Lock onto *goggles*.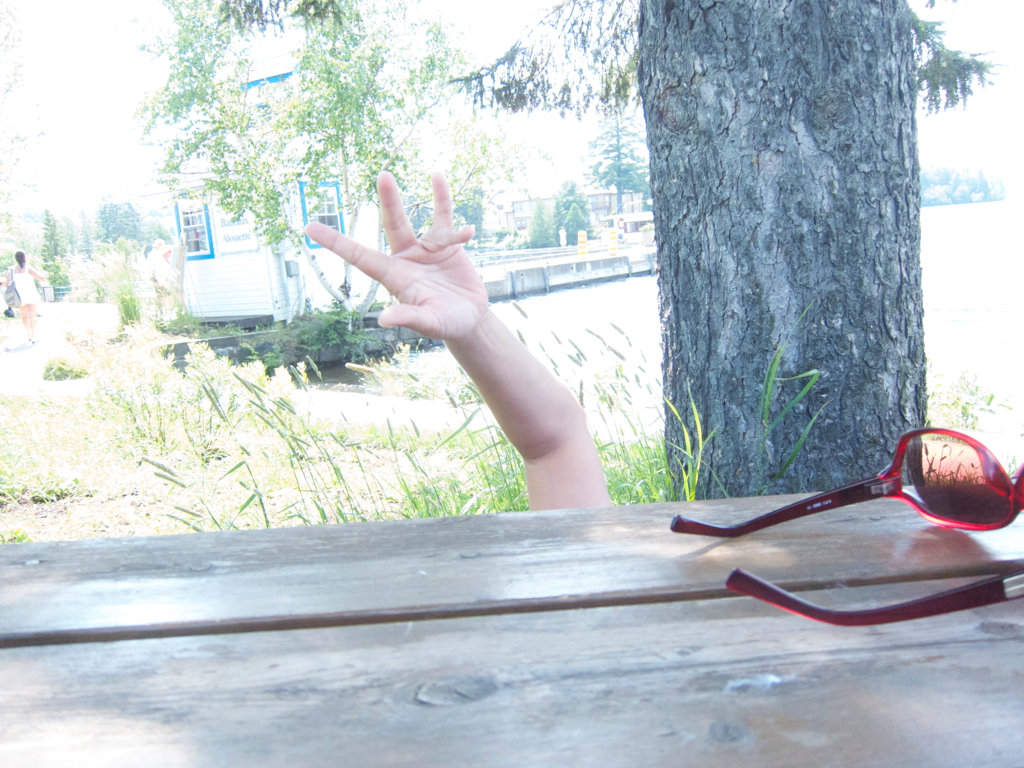
Locked: box(664, 422, 1023, 631).
